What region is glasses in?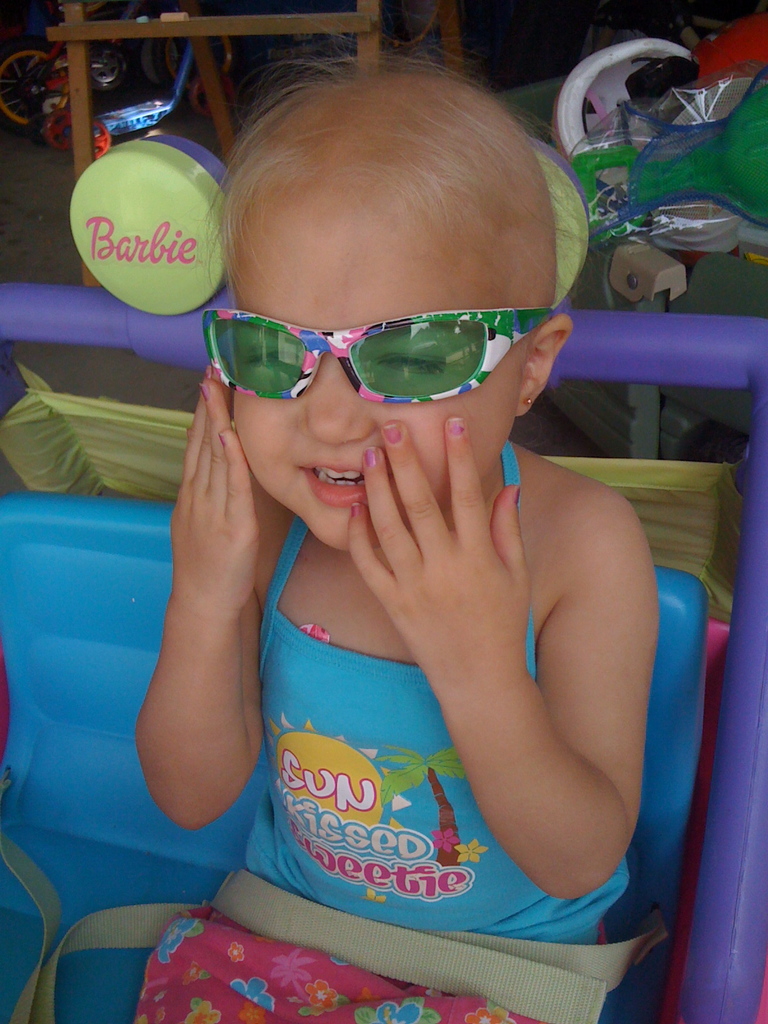
{"x1": 202, "y1": 305, "x2": 559, "y2": 405}.
